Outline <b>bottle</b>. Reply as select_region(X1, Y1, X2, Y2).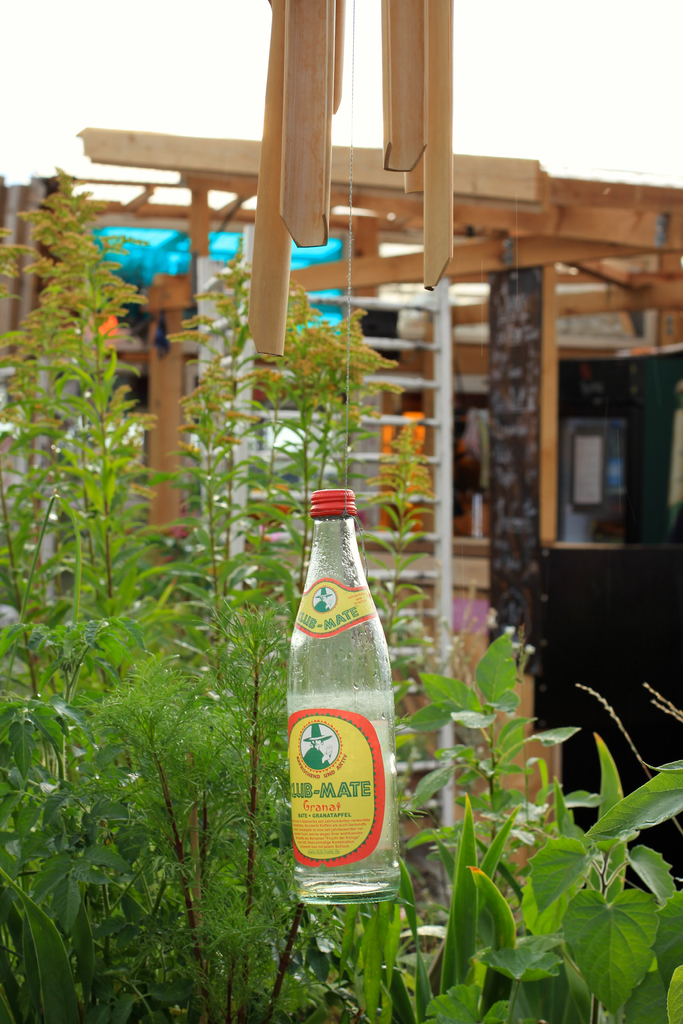
select_region(282, 486, 410, 904).
